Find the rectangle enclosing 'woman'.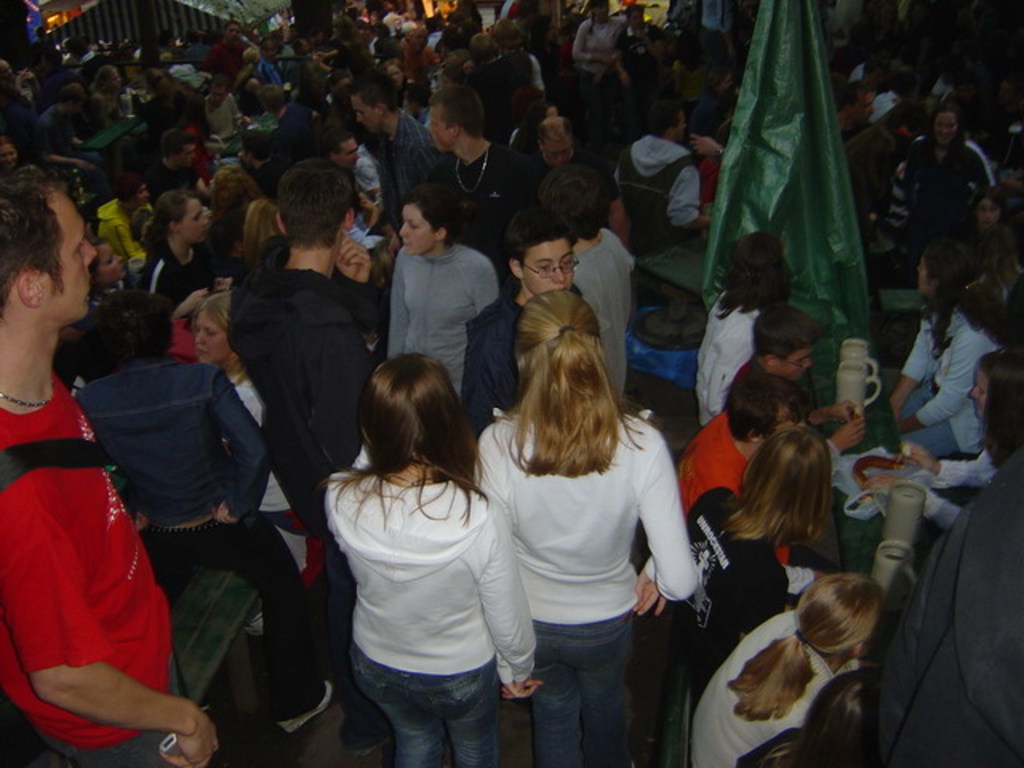
locate(318, 16, 374, 77).
